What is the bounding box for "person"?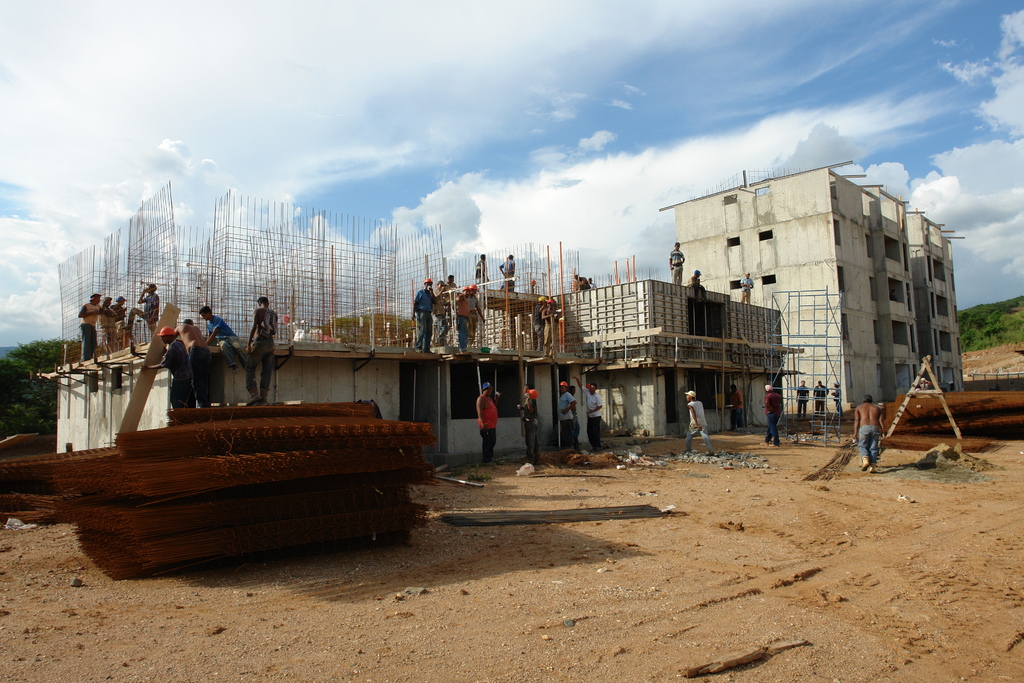
[77,292,99,358].
